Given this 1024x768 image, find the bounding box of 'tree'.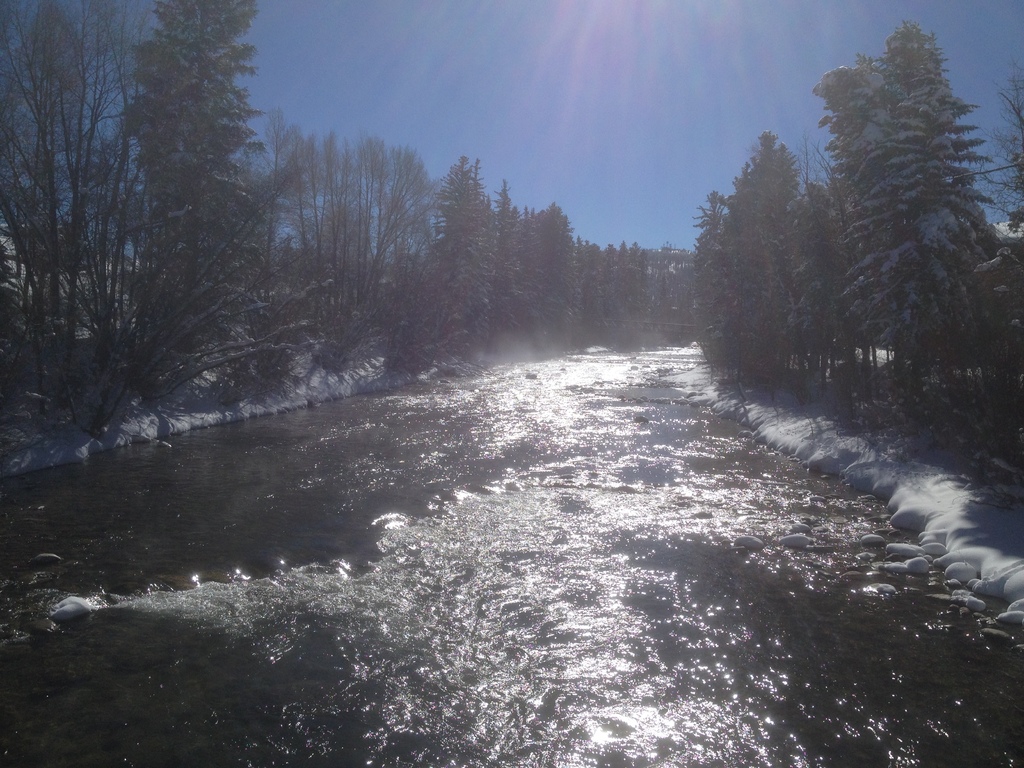
region(212, 125, 330, 376).
